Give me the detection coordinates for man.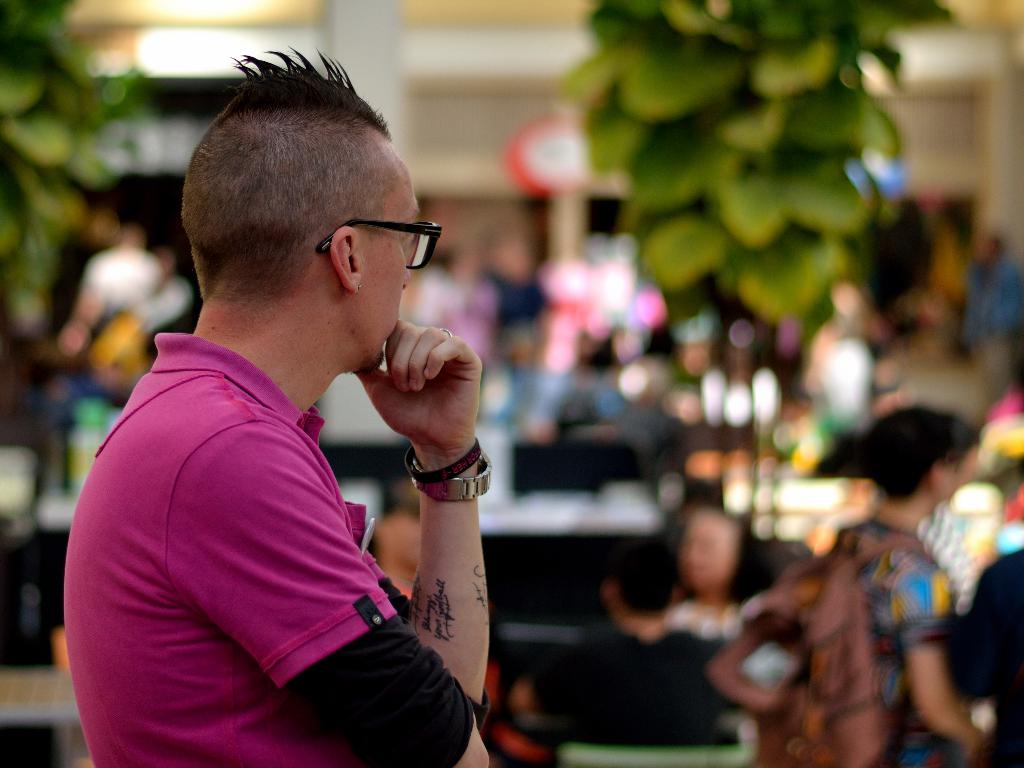
l=81, t=67, r=519, b=767.
